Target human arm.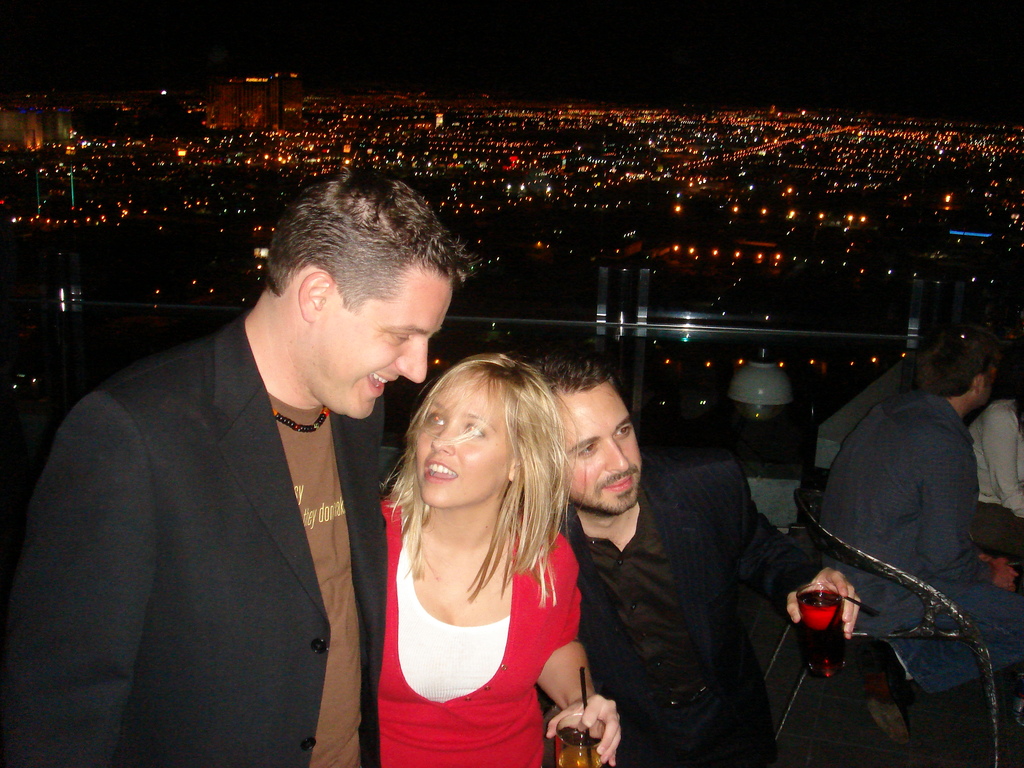
Target region: detection(981, 410, 1023, 518).
